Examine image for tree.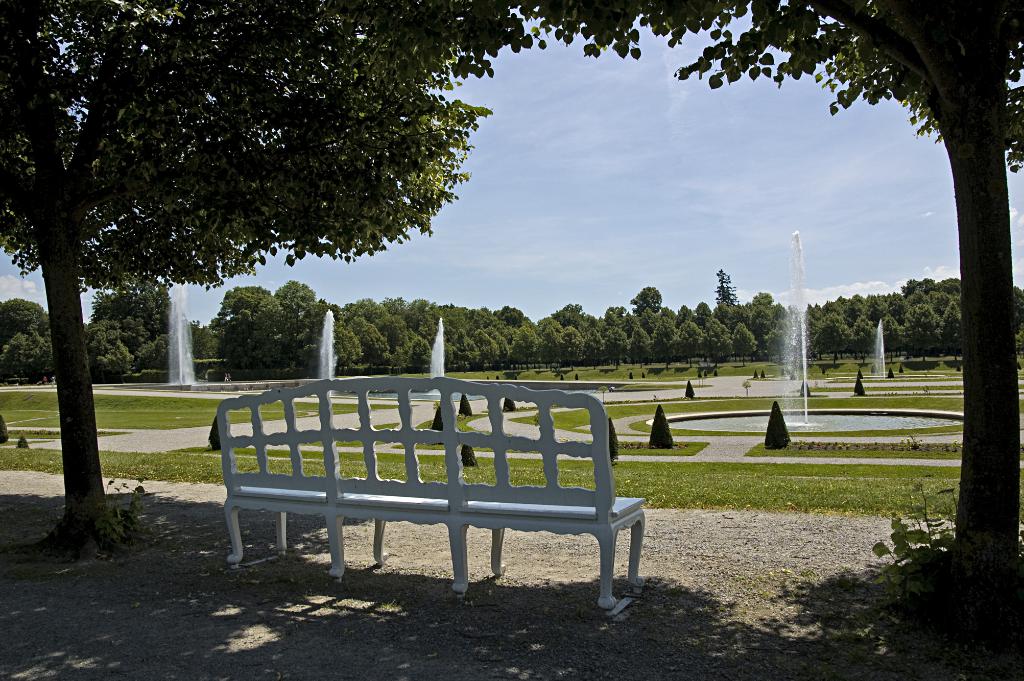
Examination result: Rect(719, 274, 751, 326).
